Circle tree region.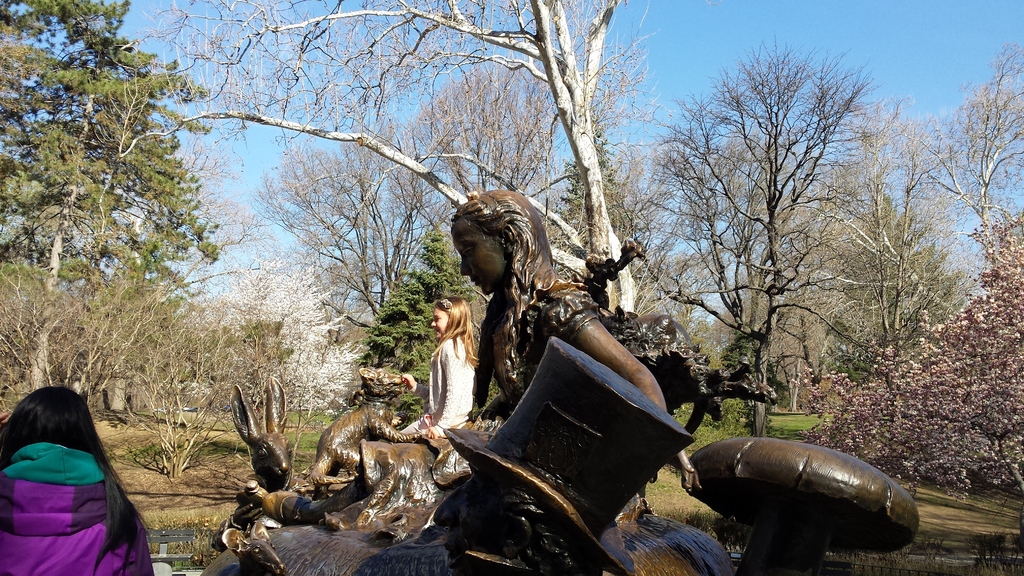
Region: 0:0:252:420.
